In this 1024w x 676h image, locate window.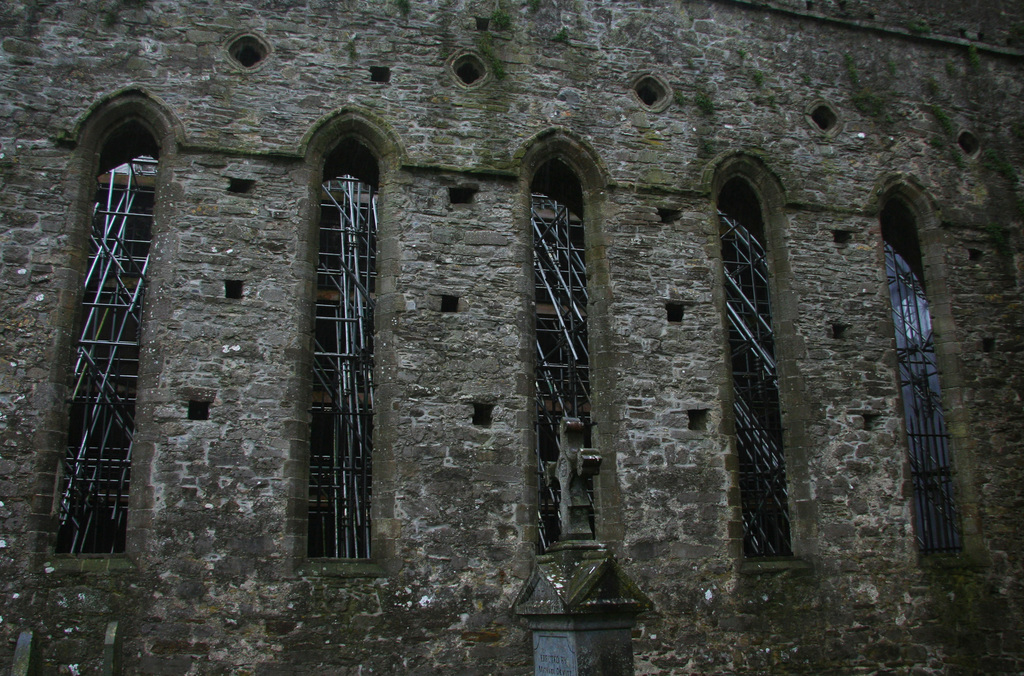
Bounding box: 531 154 609 552.
